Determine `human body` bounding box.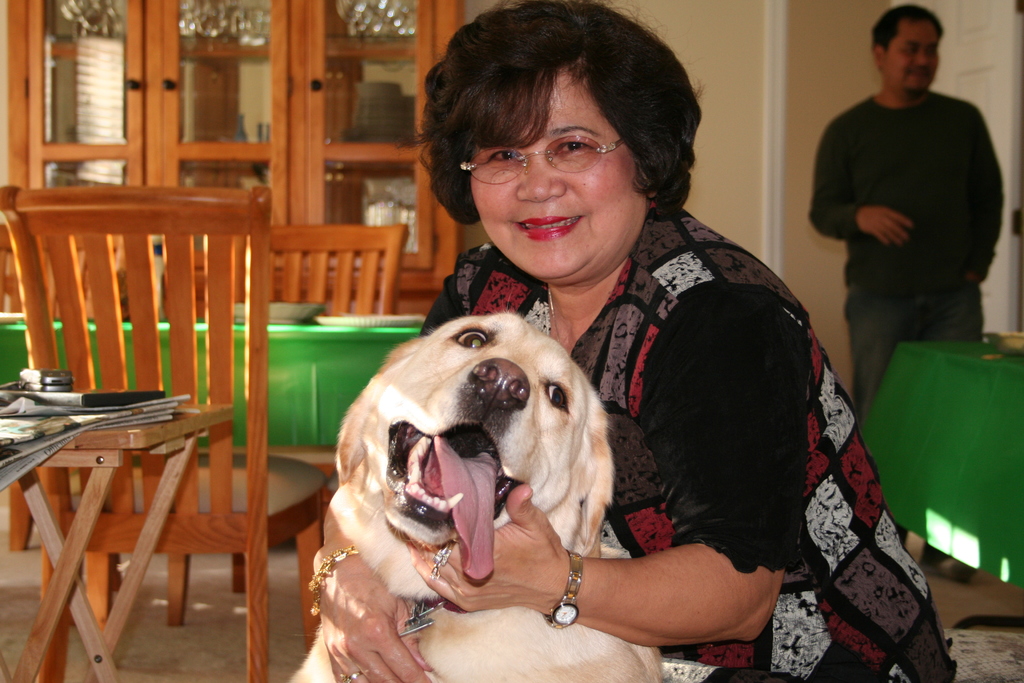
Determined: [308, 200, 957, 682].
